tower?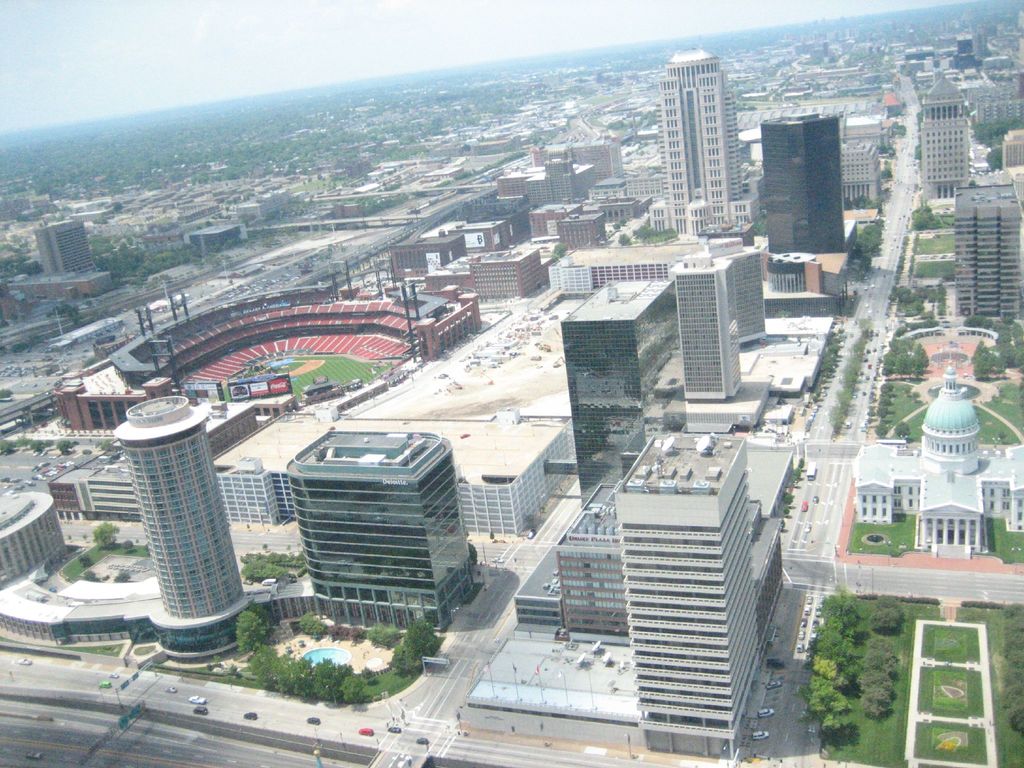
BBox(288, 435, 454, 633)
